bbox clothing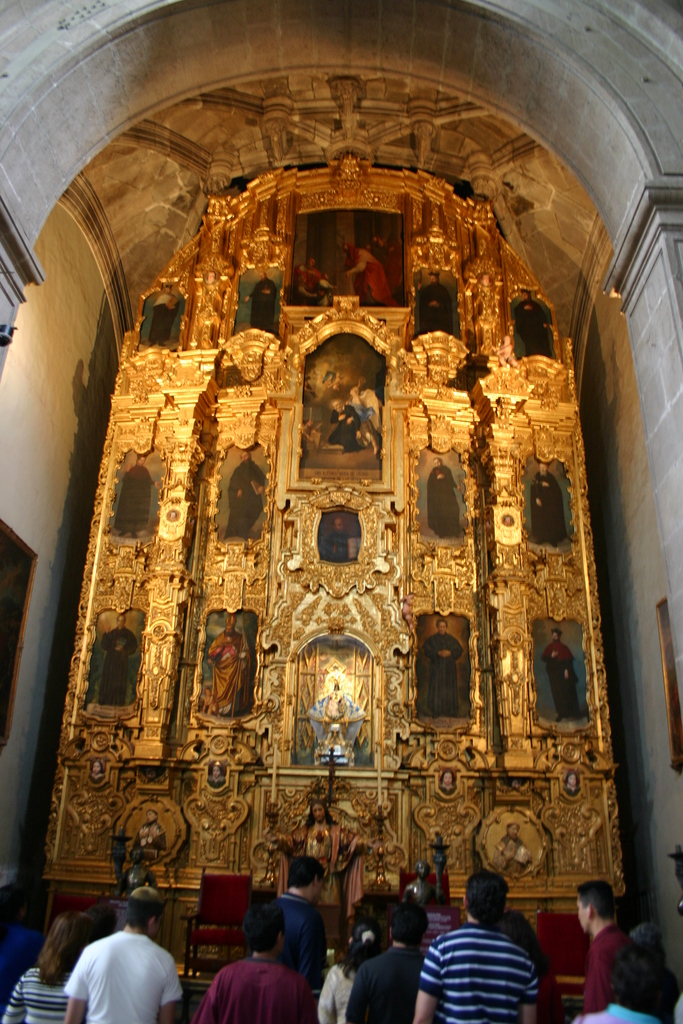
region(348, 387, 386, 431)
